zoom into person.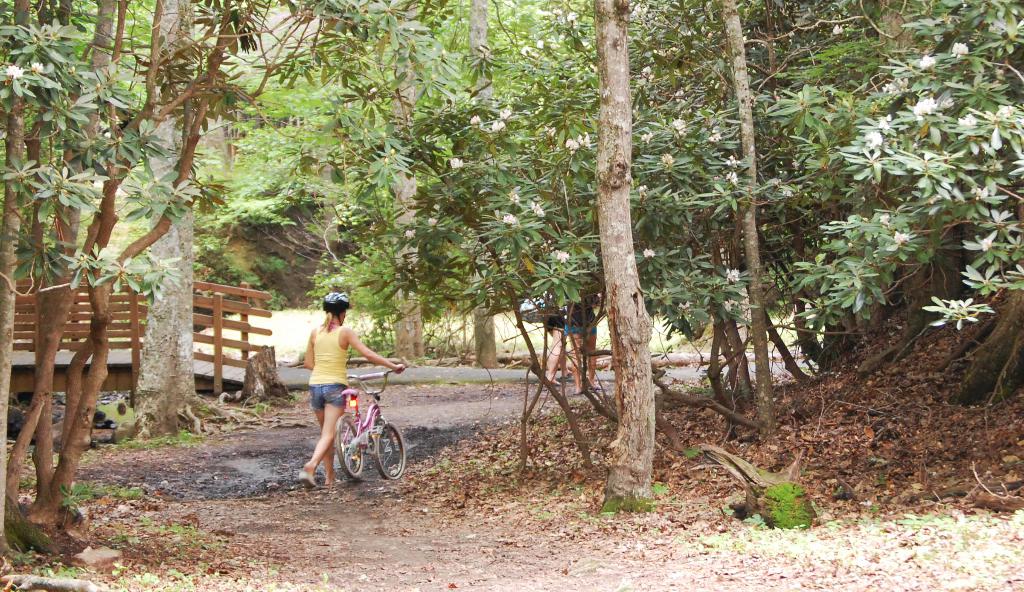
Zoom target: bbox=[294, 316, 397, 488].
